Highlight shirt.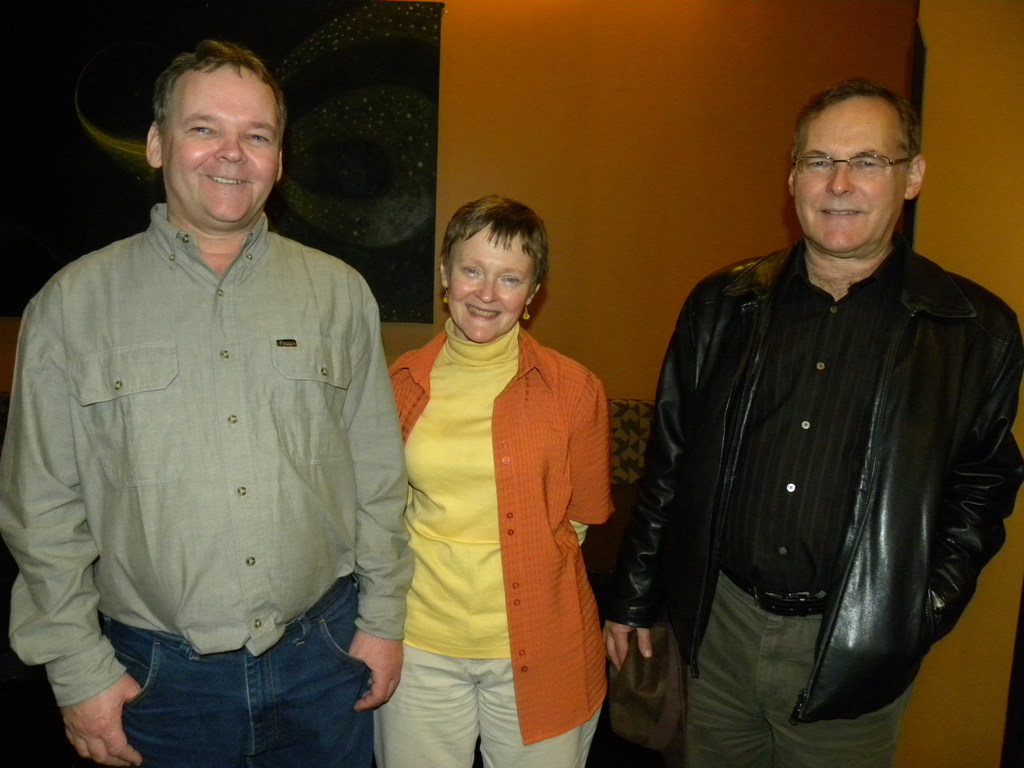
Highlighted region: box=[0, 199, 416, 710].
